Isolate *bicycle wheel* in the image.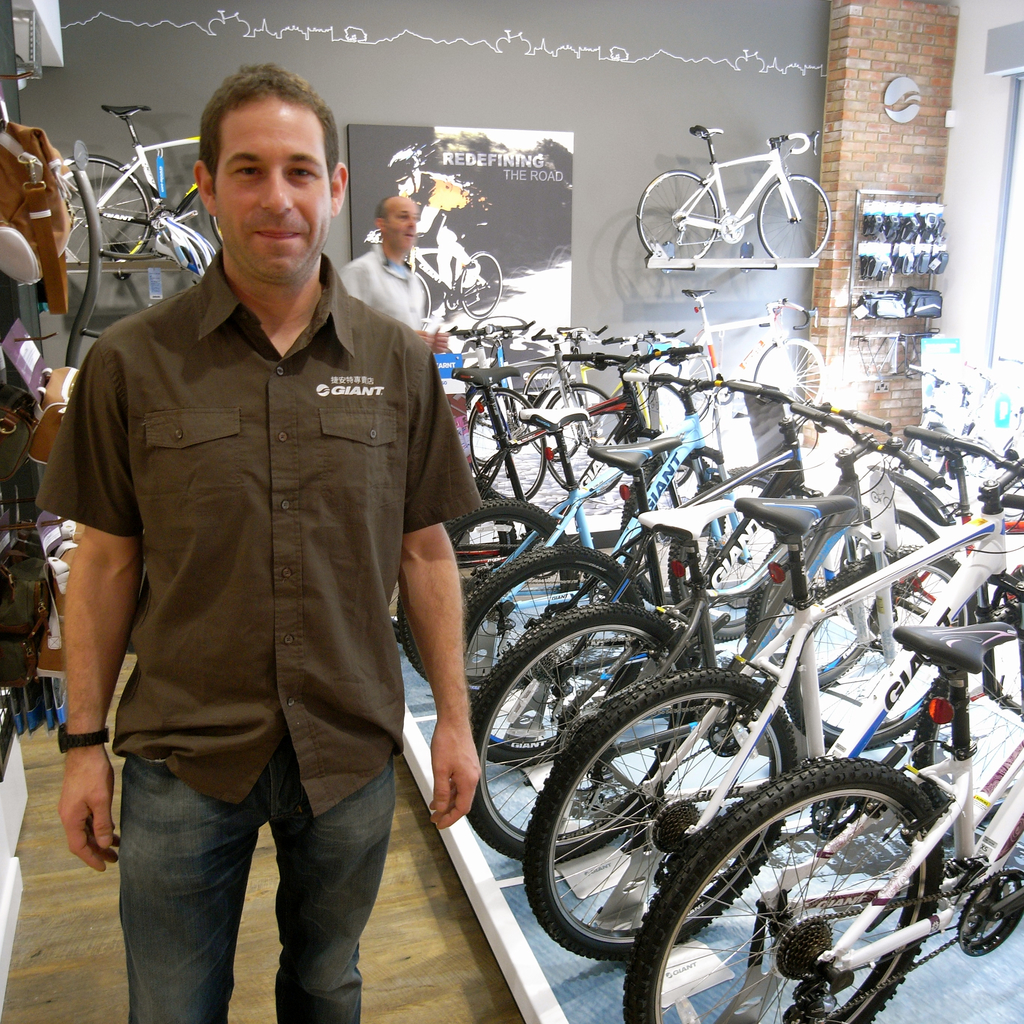
Isolated region: 465,606,701,863.
